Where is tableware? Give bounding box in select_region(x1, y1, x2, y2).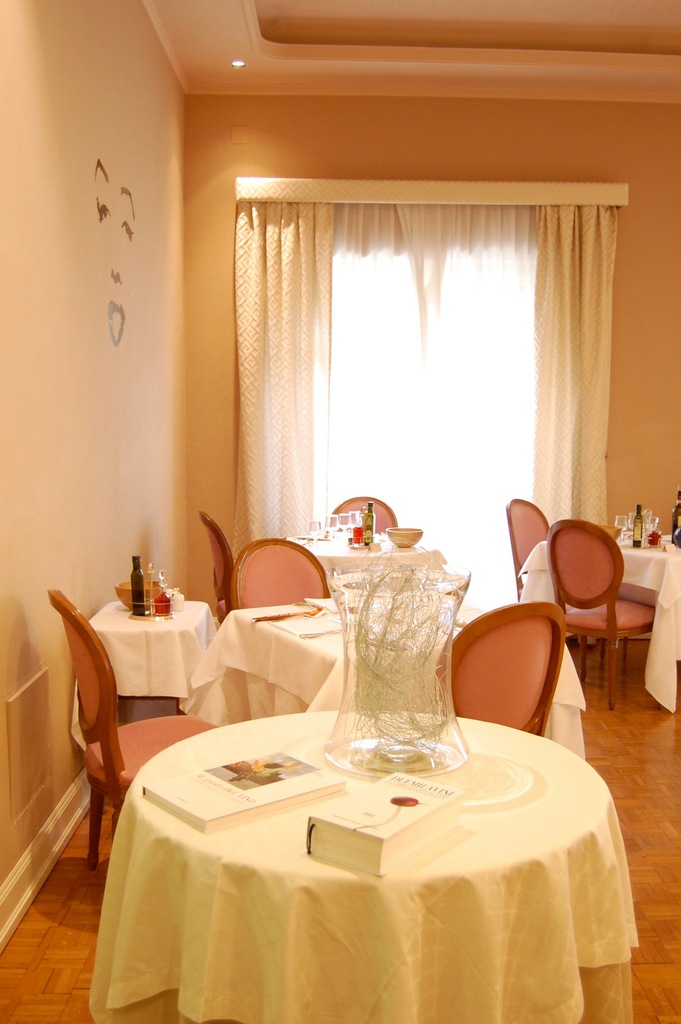
select_region(387, 525, 422, 545).
